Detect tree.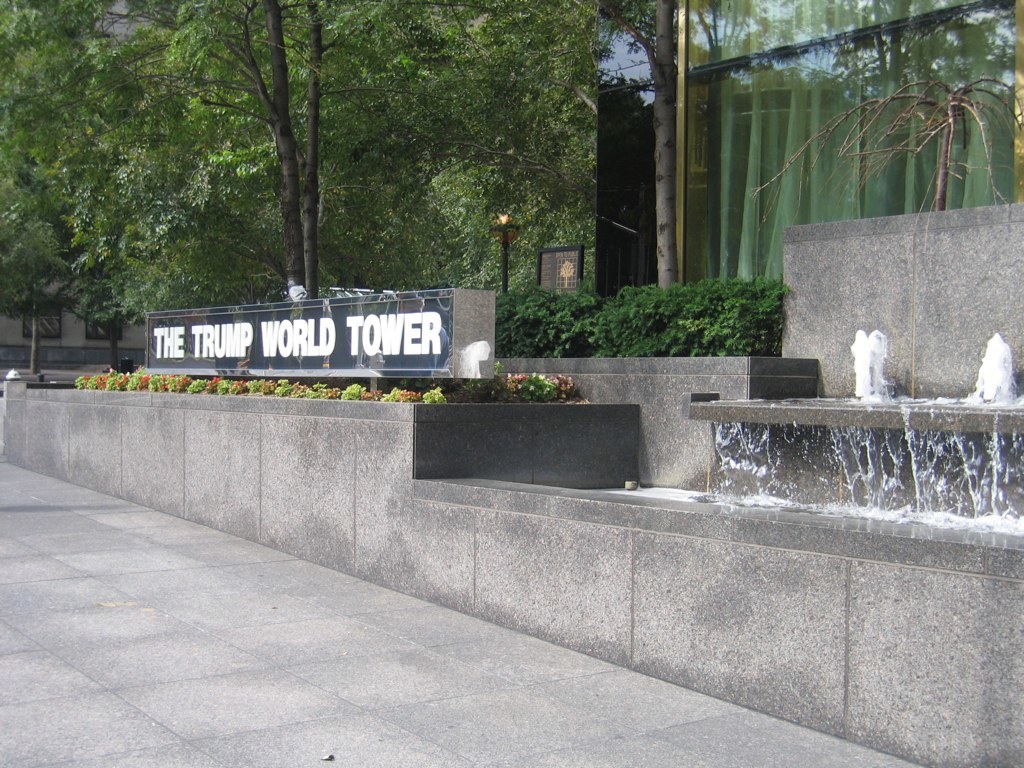
Detected at (0,2,181,377).
